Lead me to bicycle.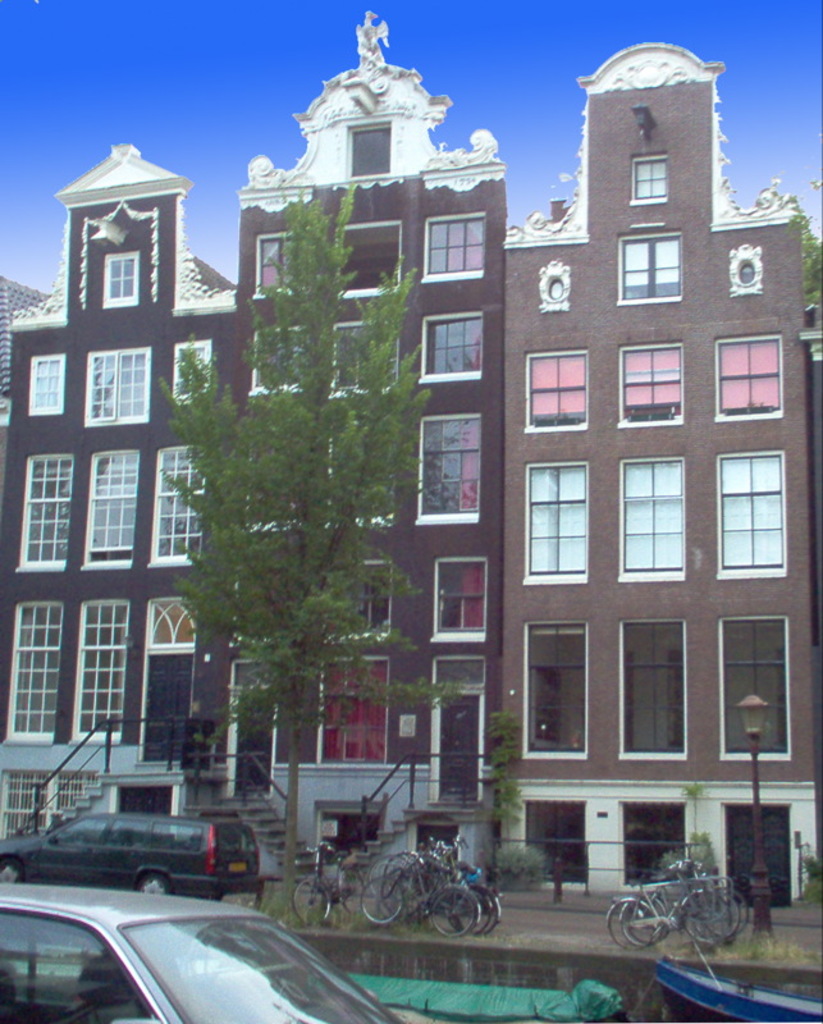
Lead to x1=619, y1=860, x2=754, y2=947.
